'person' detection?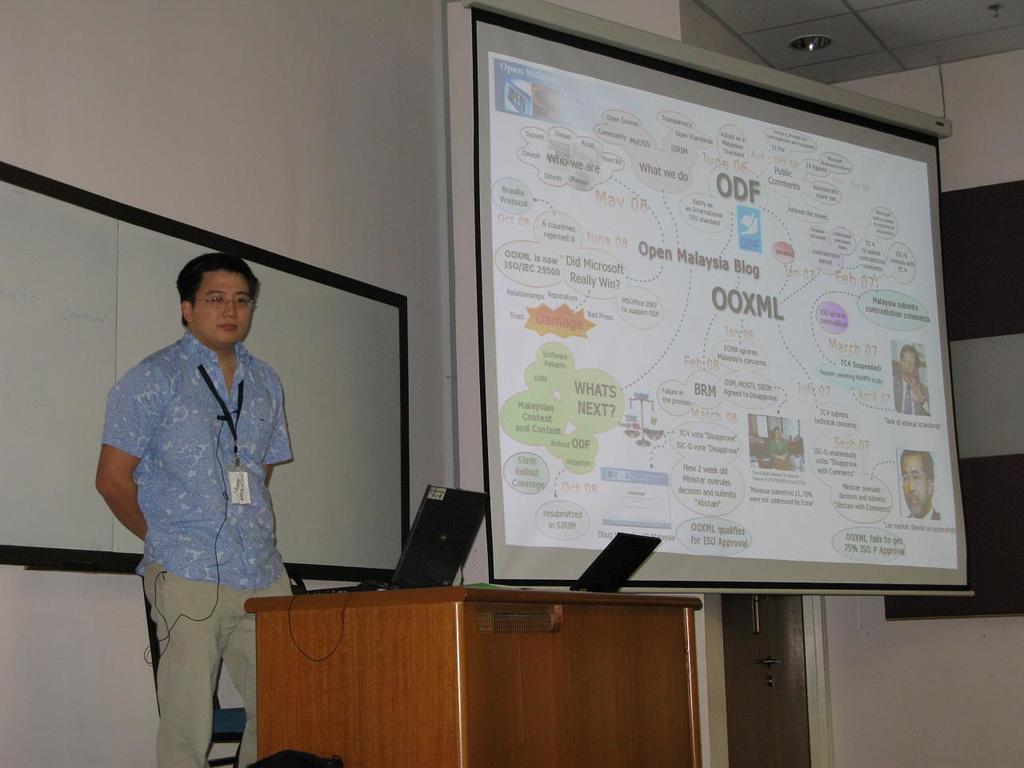
select_region(766, 426, 785, 470)
